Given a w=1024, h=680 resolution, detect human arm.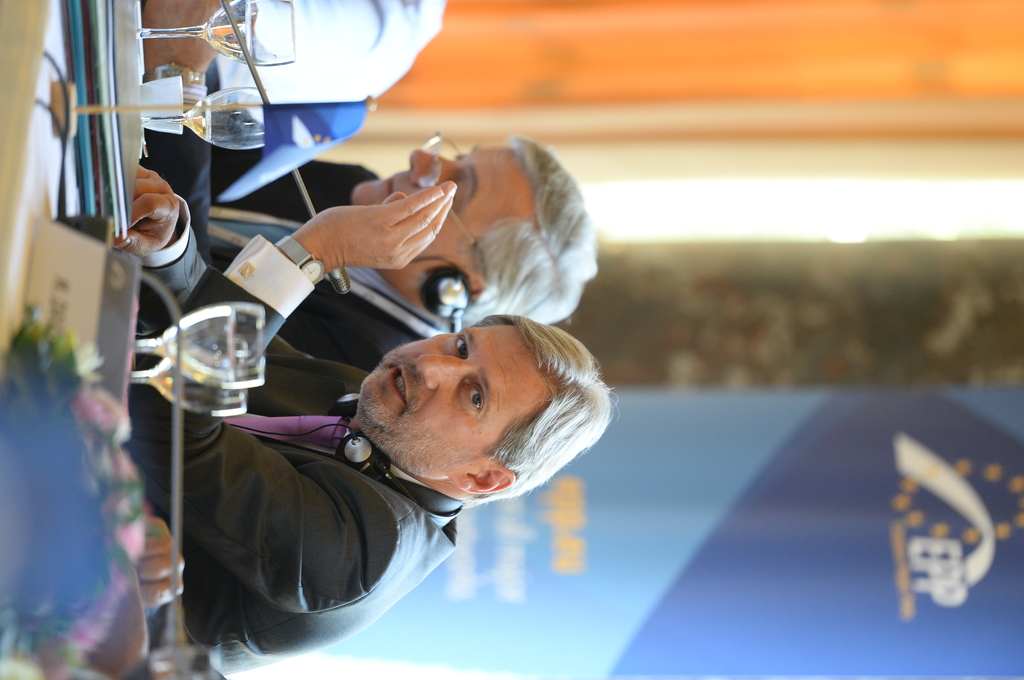
l=124, t=499, r=200, b=639.
